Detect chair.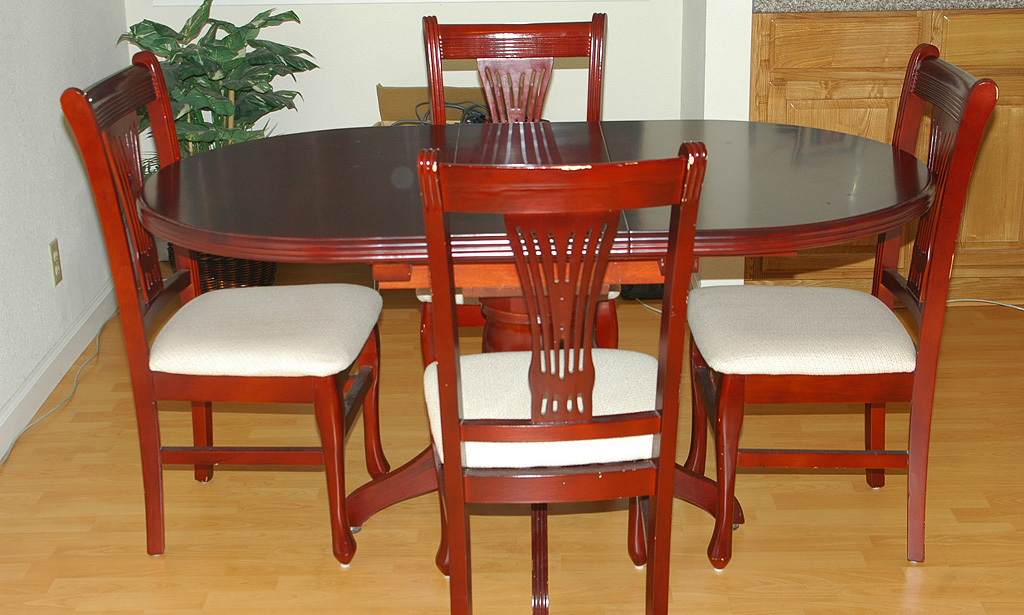
Detected at pyautogui.locateOnScreen(412, 9, 623, 371).
